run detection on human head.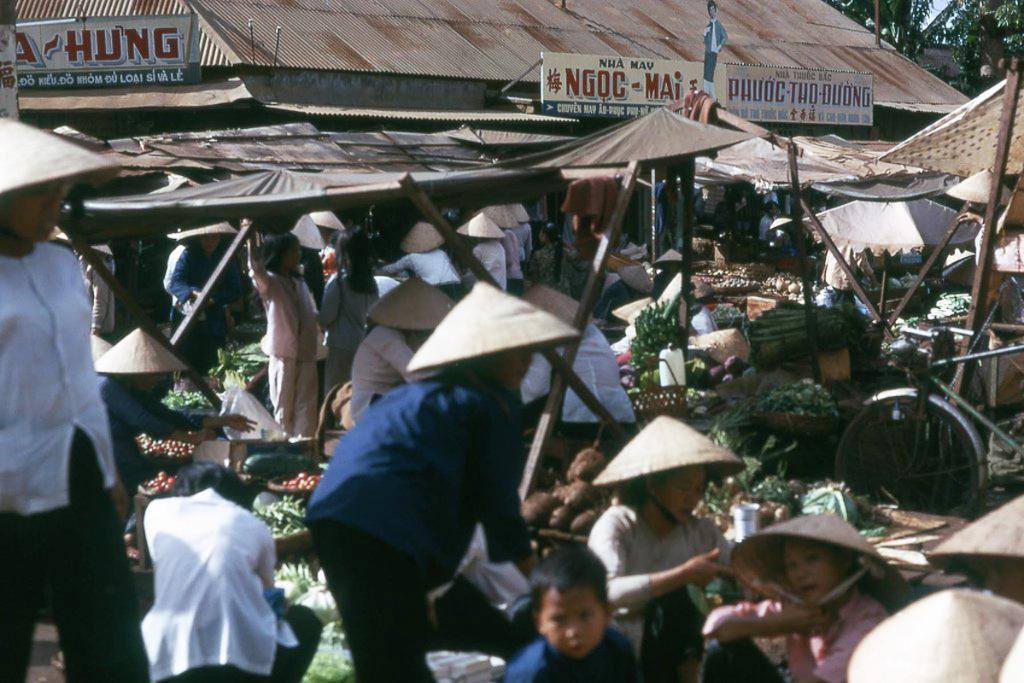
Result: {"x1": 764, "y1": 198, "x2": 778, "y2": 218}.
